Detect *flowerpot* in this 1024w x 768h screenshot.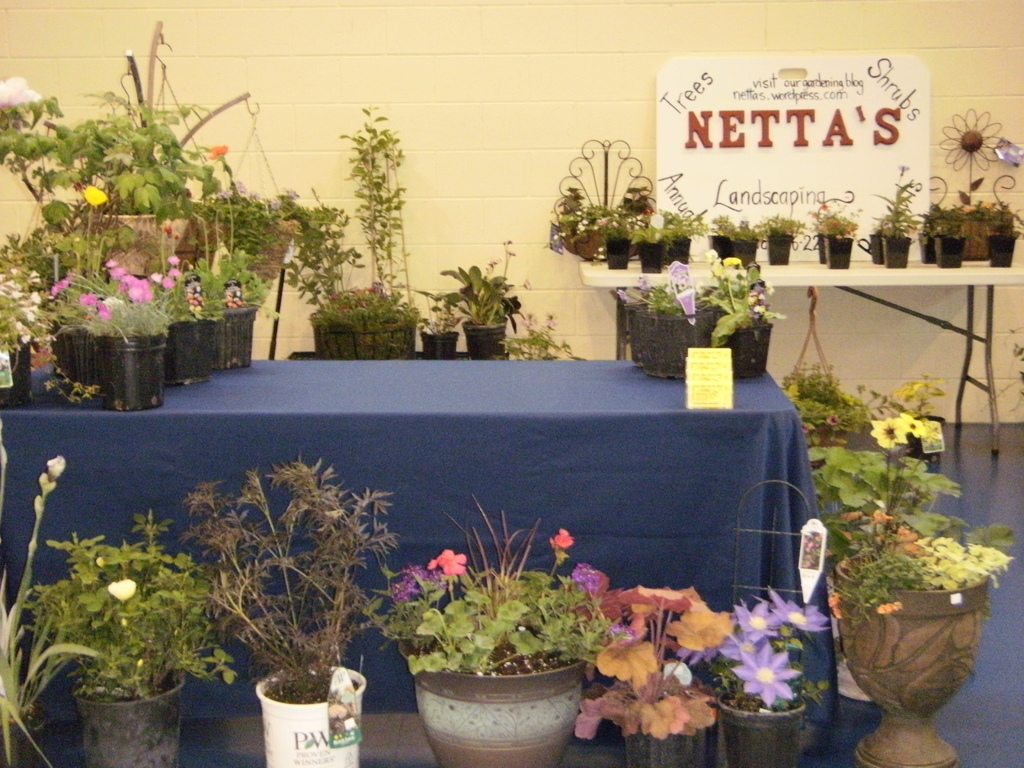
Detection: x1=96, y1=213, x2=191, y2=273.
